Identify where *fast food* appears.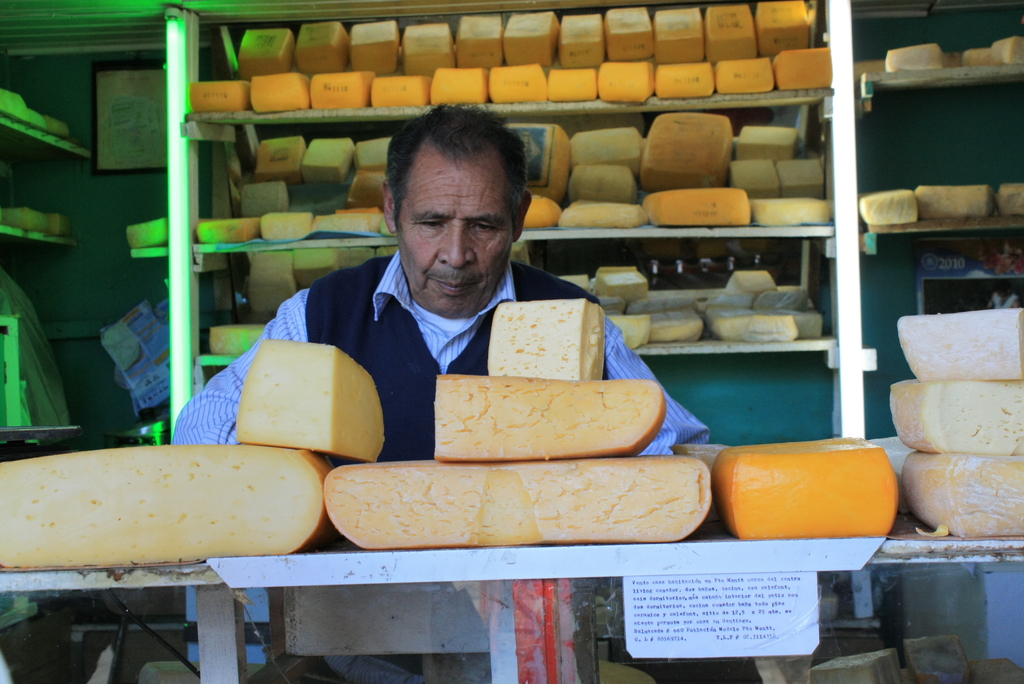
Appears at [404, 22, 451, 78].
